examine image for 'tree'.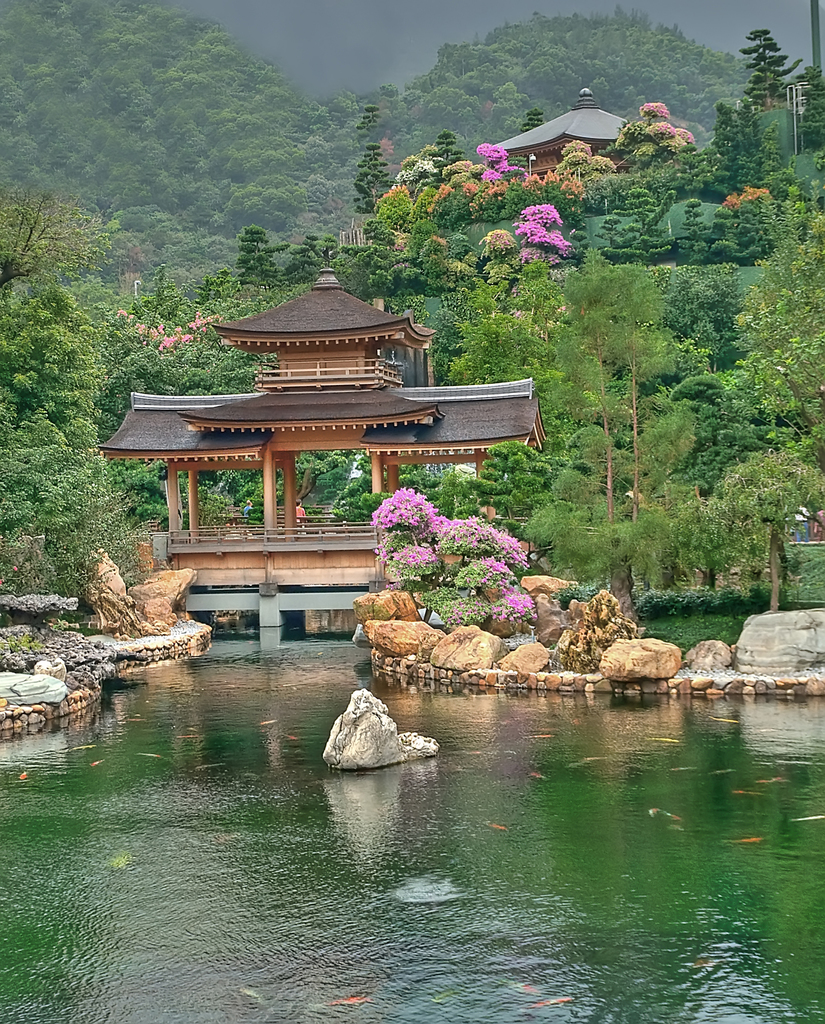
Examination result: box=[669, 367, 740, 522].
